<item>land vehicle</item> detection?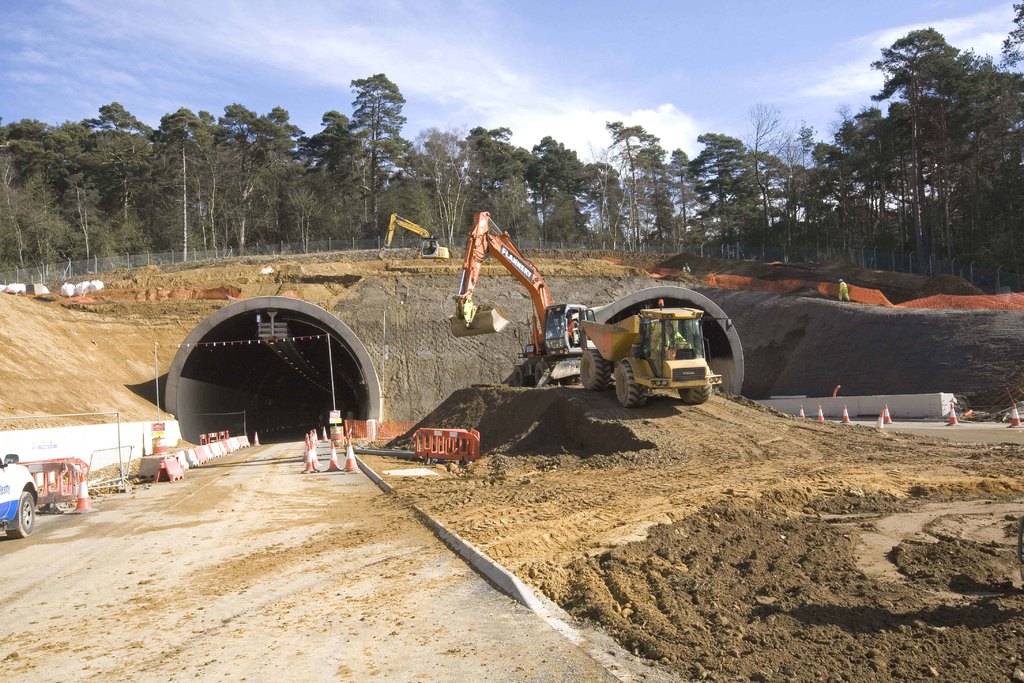
bbox=[374, 212, 447, 258]
